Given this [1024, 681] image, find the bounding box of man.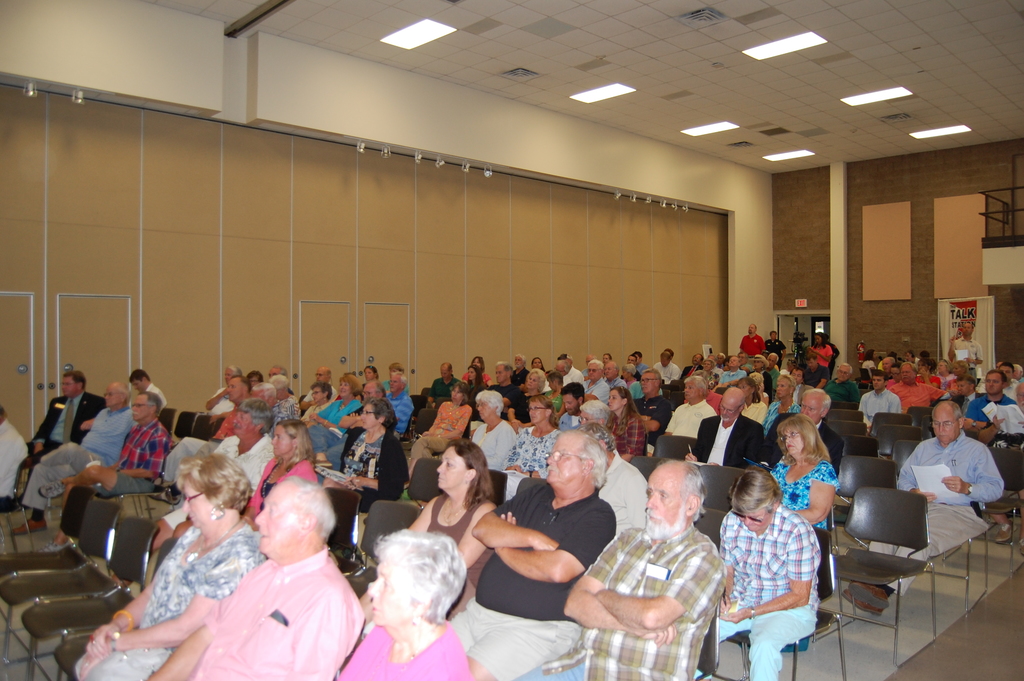
(x1=886, y1=358, x2=943, y2=411).
